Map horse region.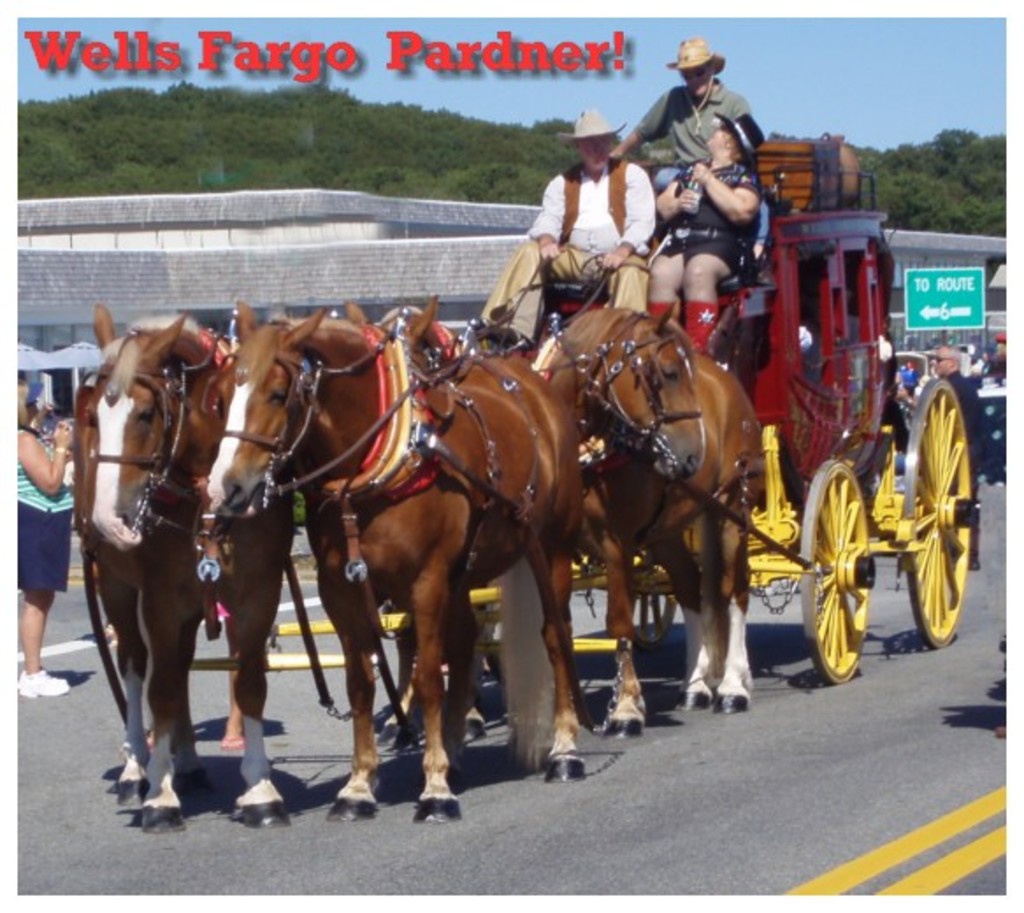
Mapped to [left=72, top=298, right=302, bottom=836].
